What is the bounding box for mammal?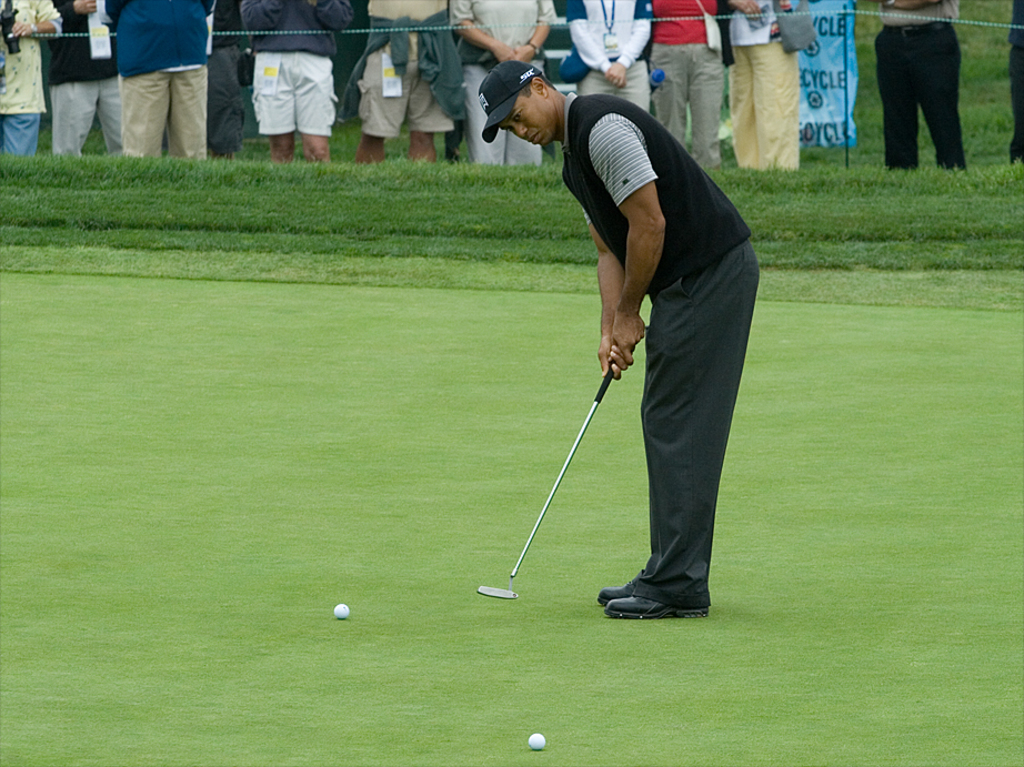
region(877, 0, 973, 170).
